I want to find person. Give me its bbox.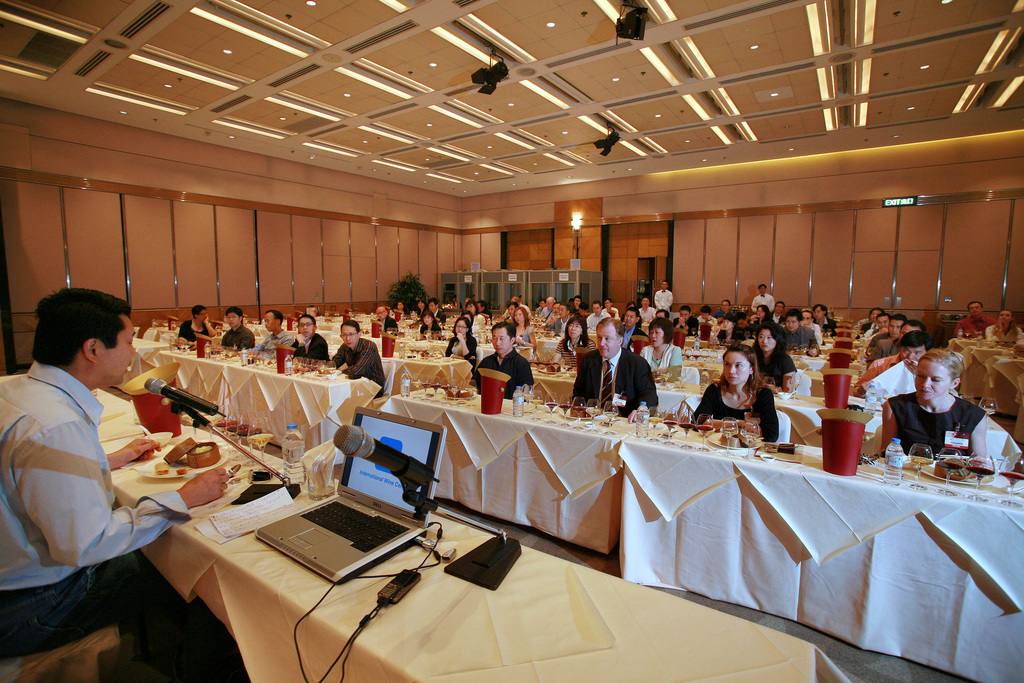
l=373, t=303, r=396, b=332.
